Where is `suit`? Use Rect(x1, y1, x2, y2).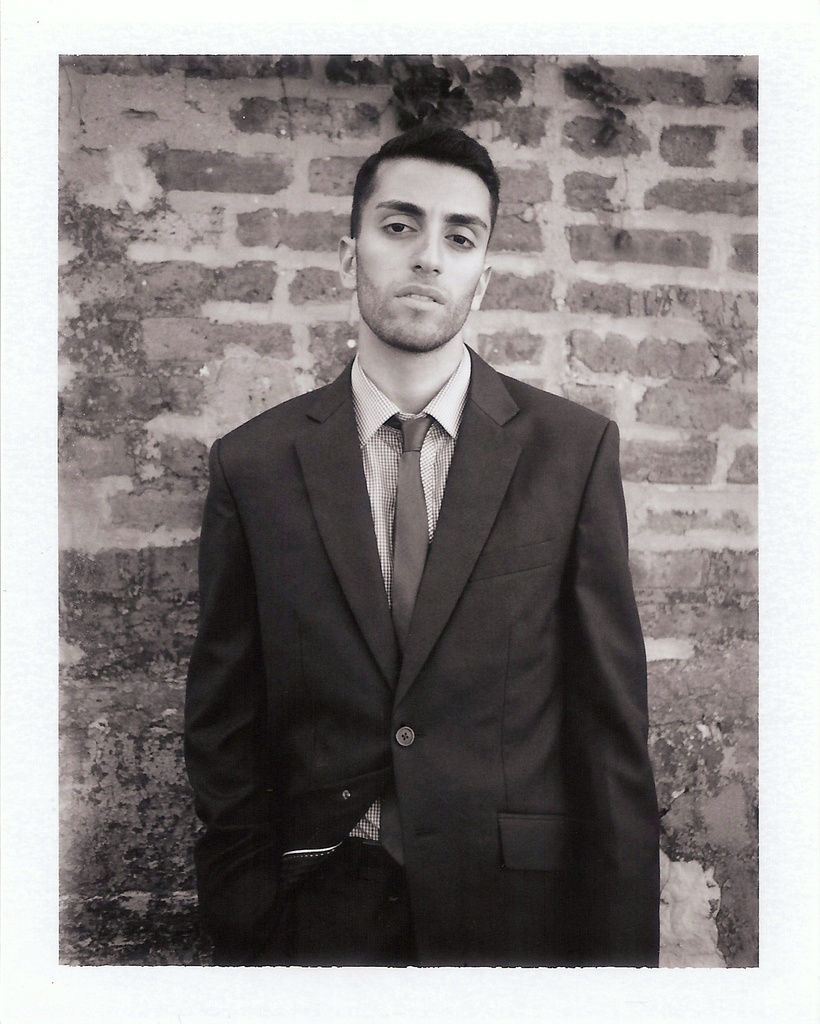
Rect(177, 148, 663, 967).
